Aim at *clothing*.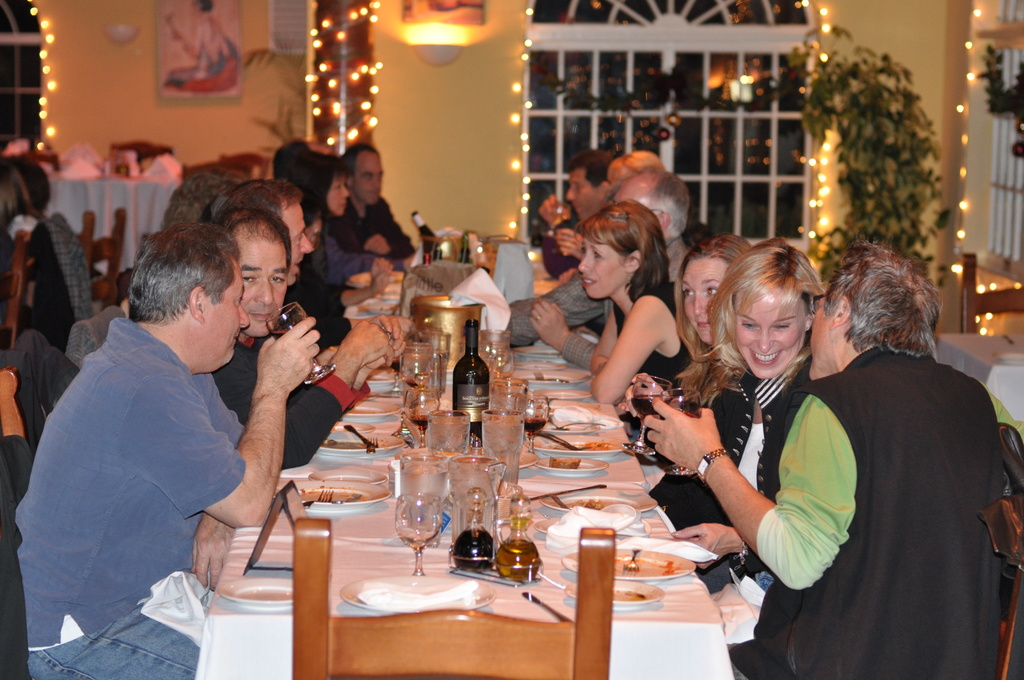
Aimed at 282,240,348,341.
